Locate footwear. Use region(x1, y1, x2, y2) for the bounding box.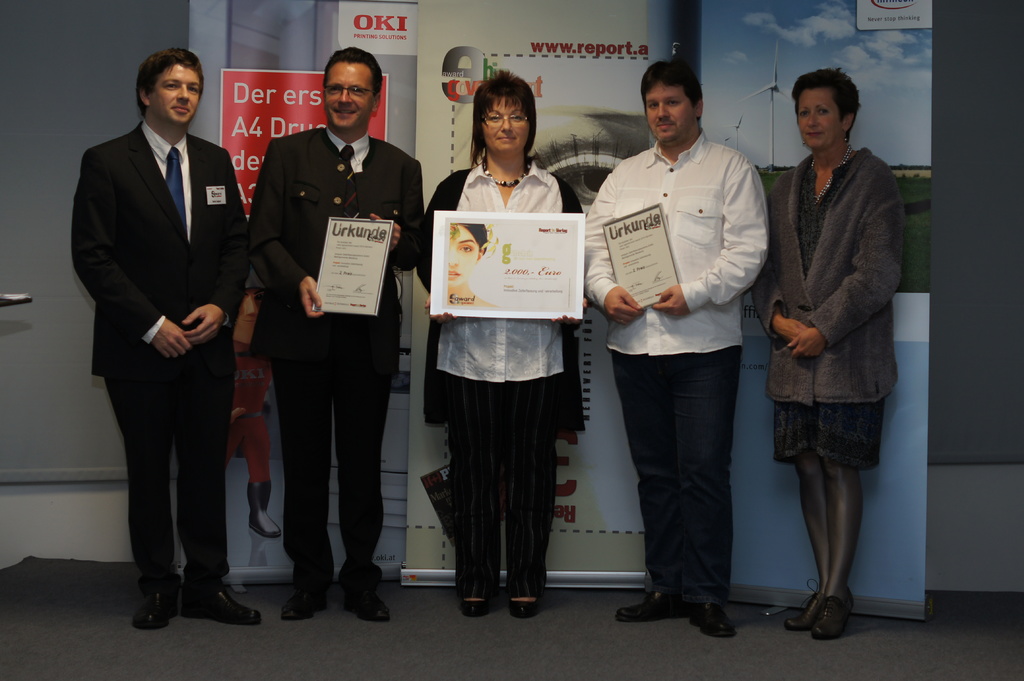
region(129, 584, 186, 629).
